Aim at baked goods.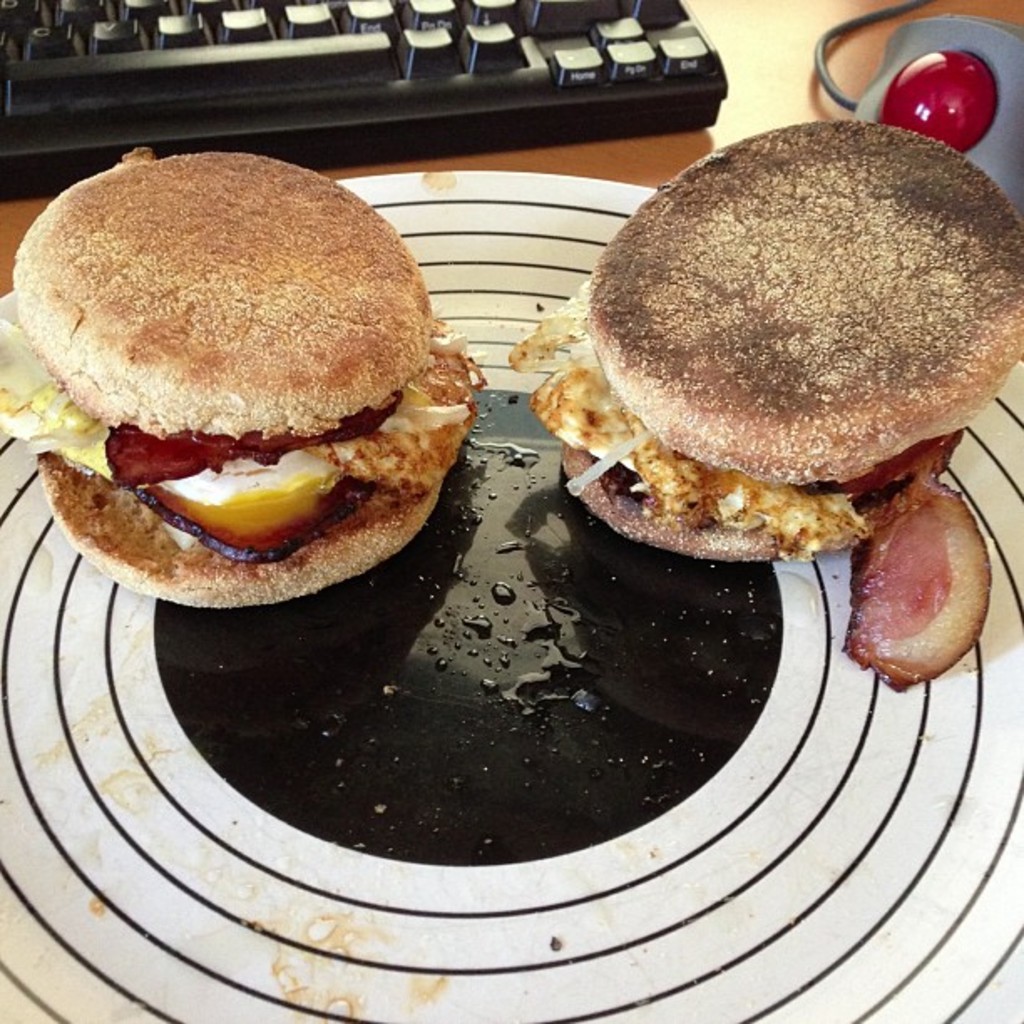
Aimed at Rect(0, 147, 487, 606).
